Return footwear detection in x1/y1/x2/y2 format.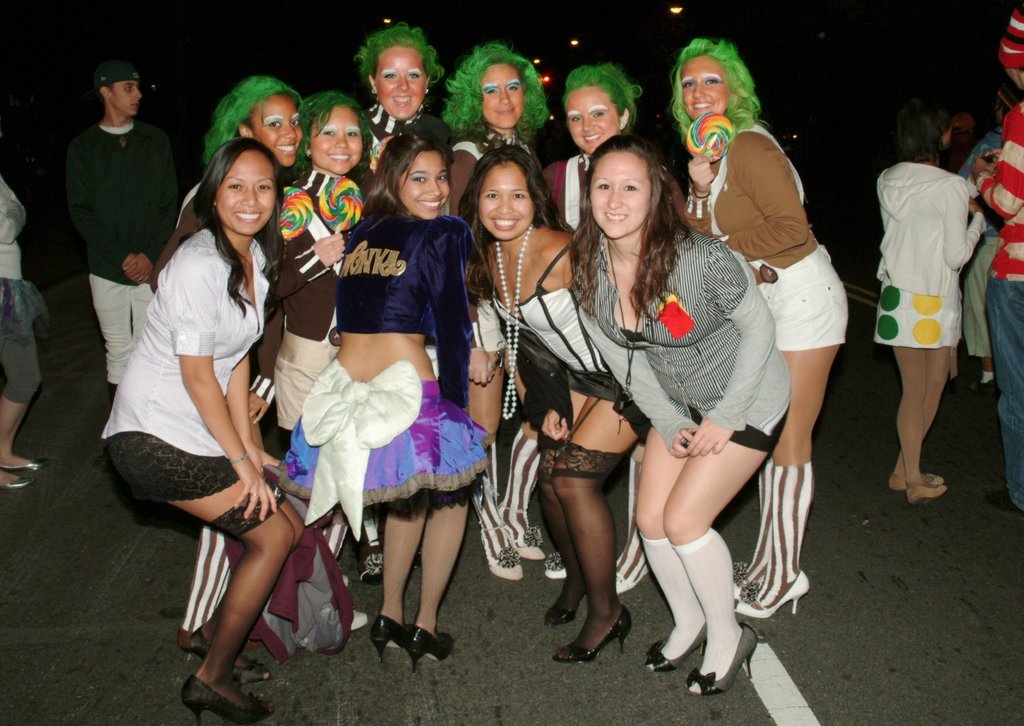
540/548/568/581.
